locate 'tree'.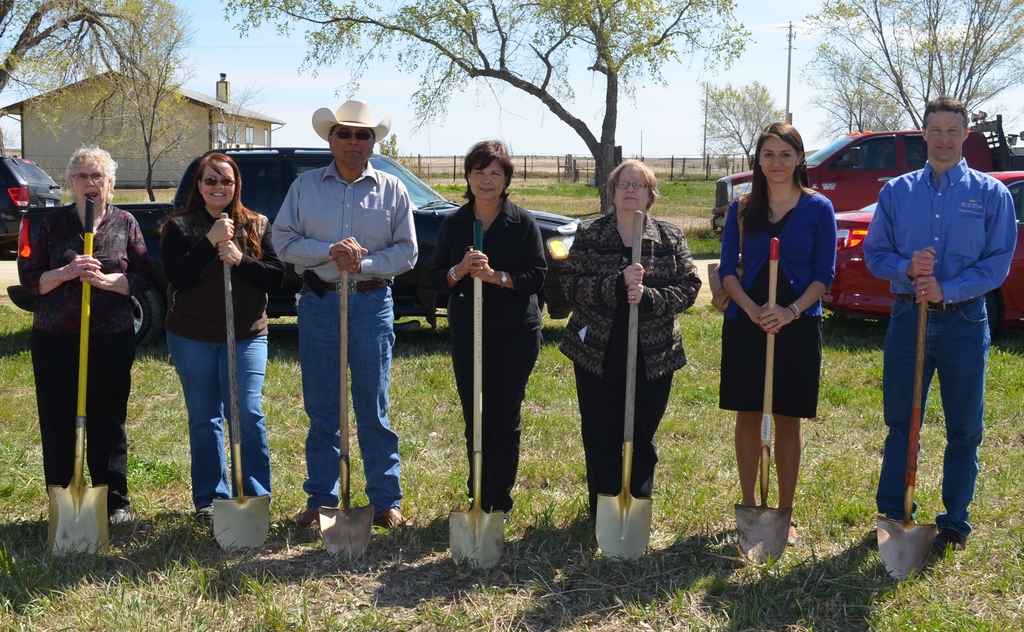
Bounding box: region(121, 32, 197, 211).
